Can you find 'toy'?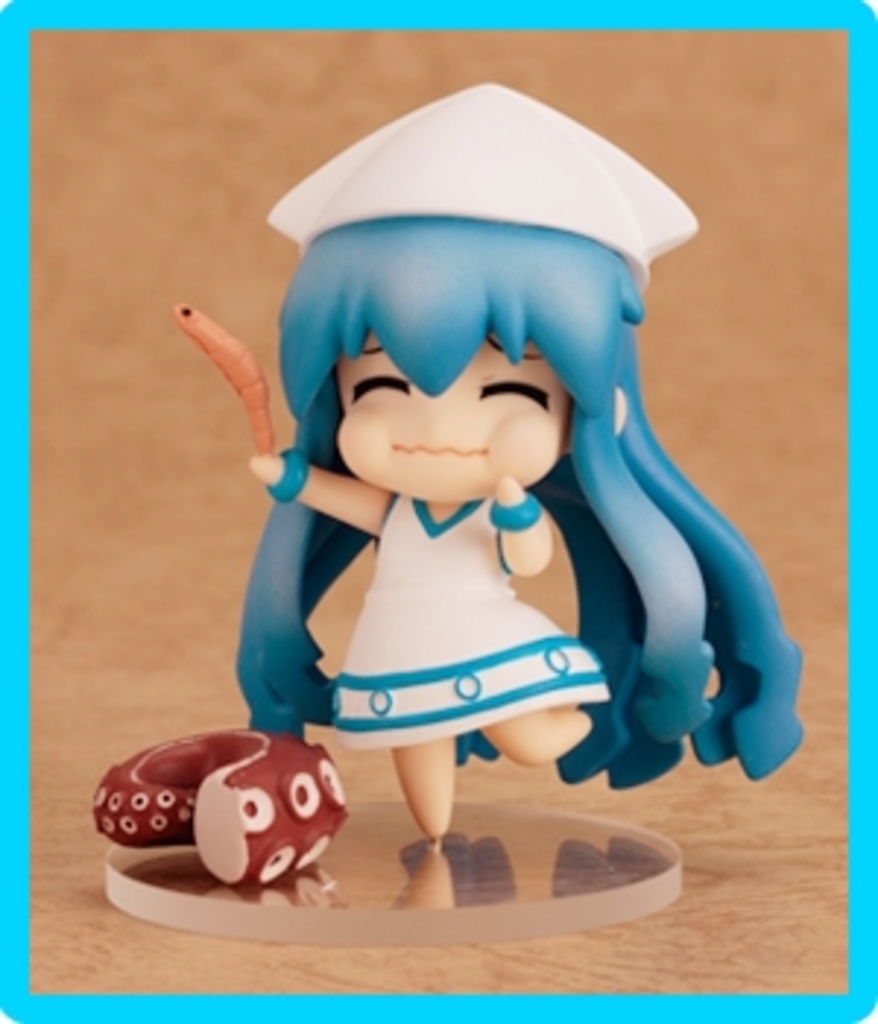
Yes, bounding box: 94/729/345/892.
